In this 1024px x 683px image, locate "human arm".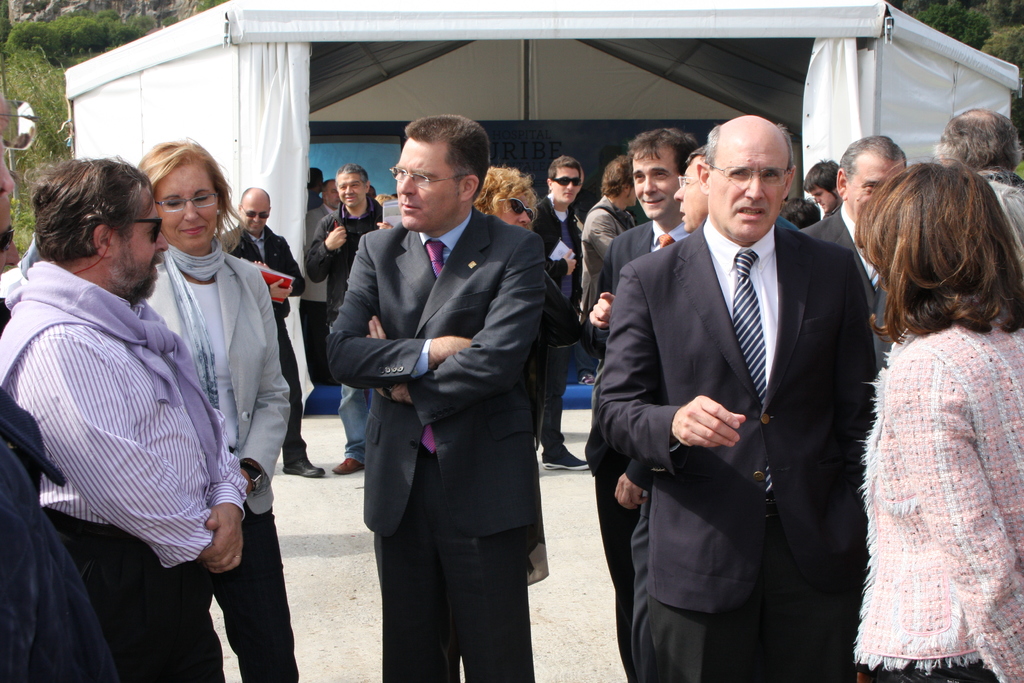
Bounding box: detection(580, 204, 625, 270).
